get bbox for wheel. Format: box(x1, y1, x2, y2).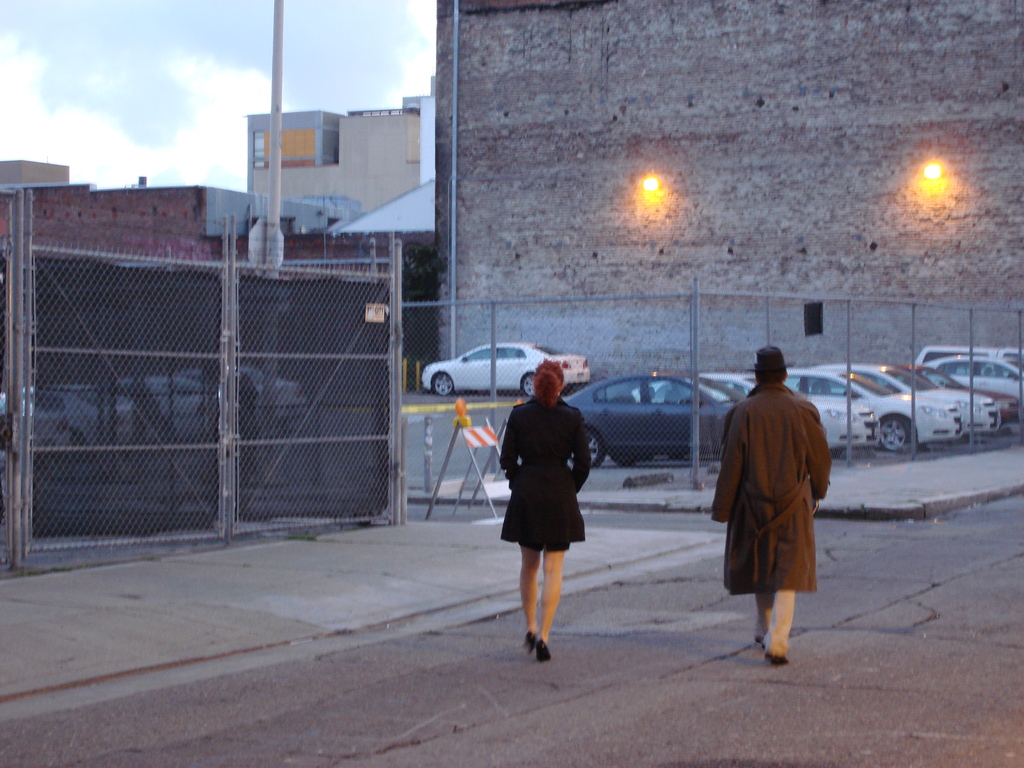
box(570, 434, 602, 472).
